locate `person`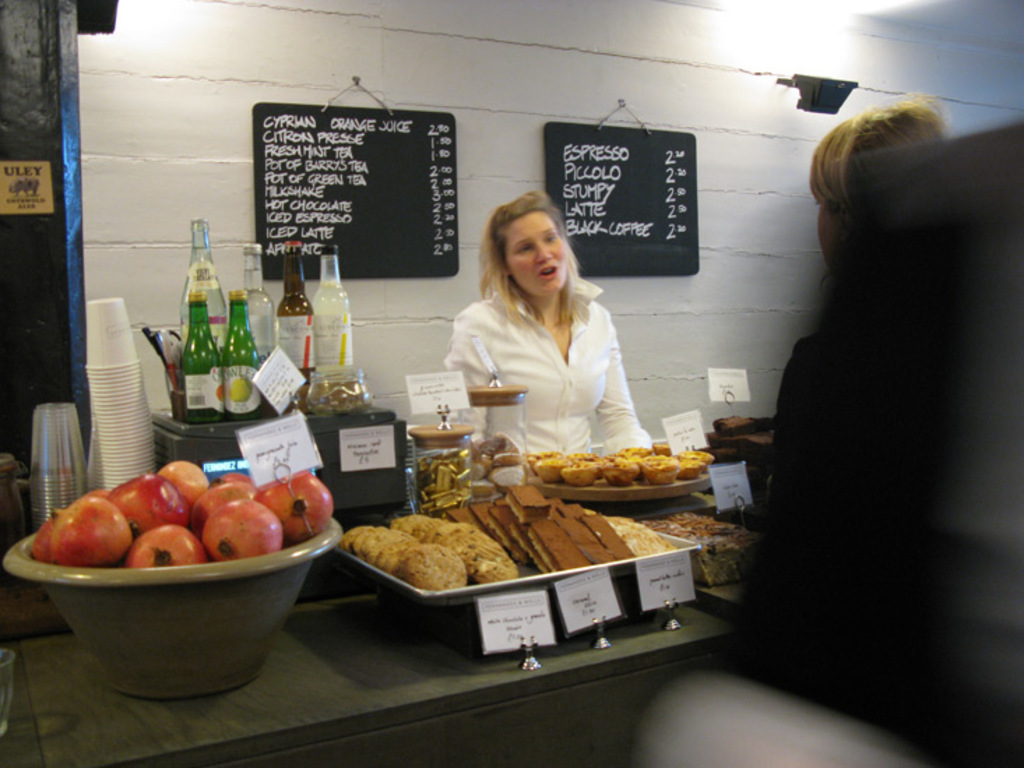
{"x1": 775, "y1": 102, "x2": 953, "y2": 472}
